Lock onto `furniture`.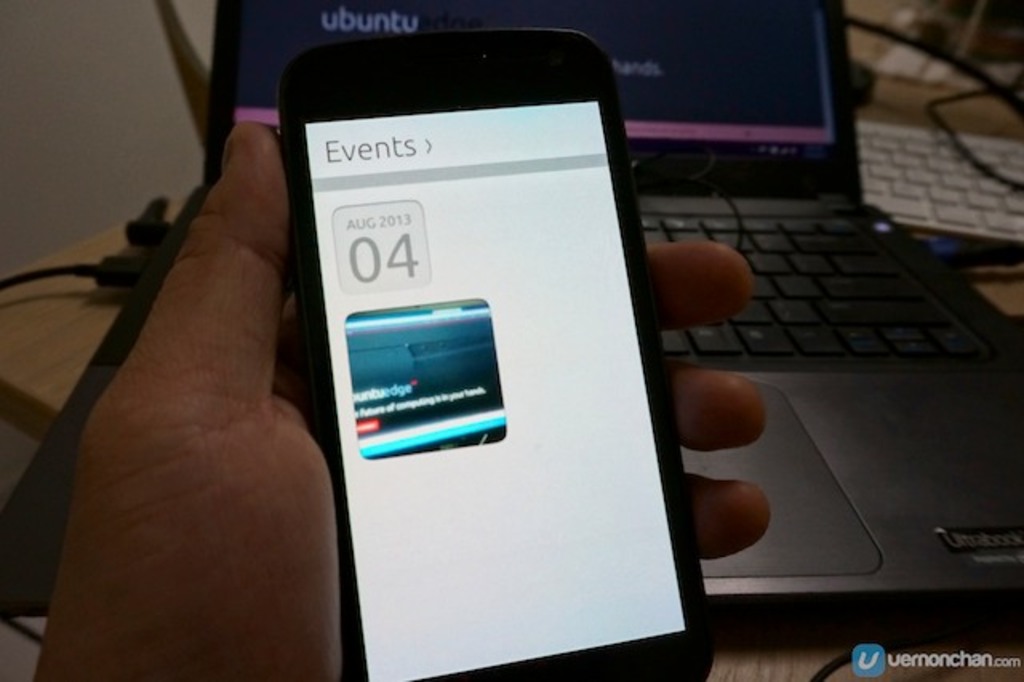
Locked: 0,0,1022,680.
